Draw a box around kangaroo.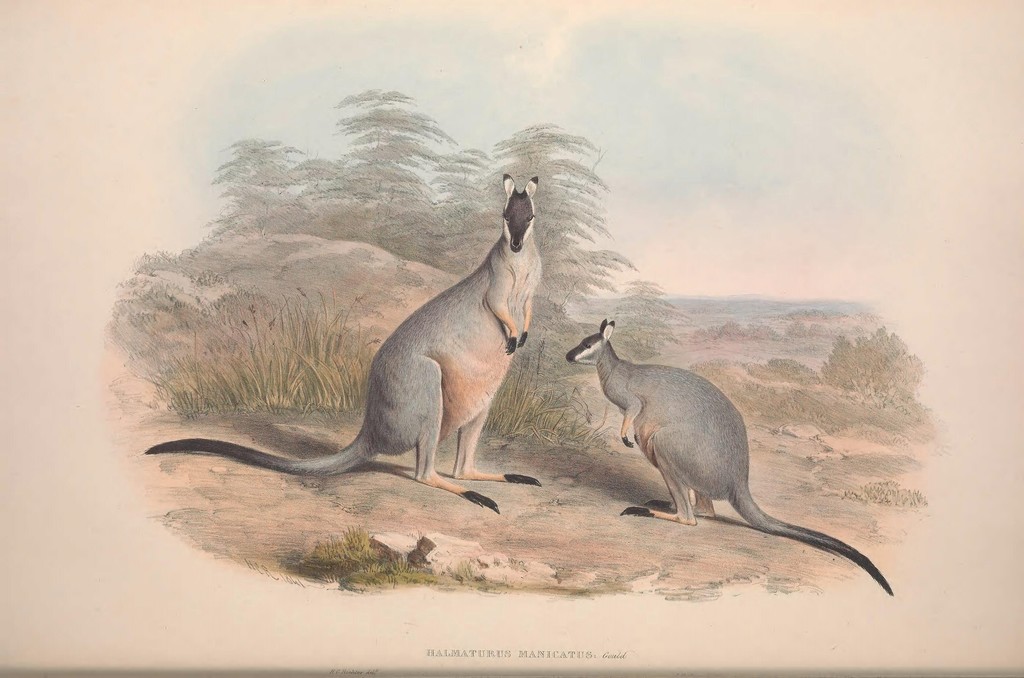
[143, 170, 543, 515].
